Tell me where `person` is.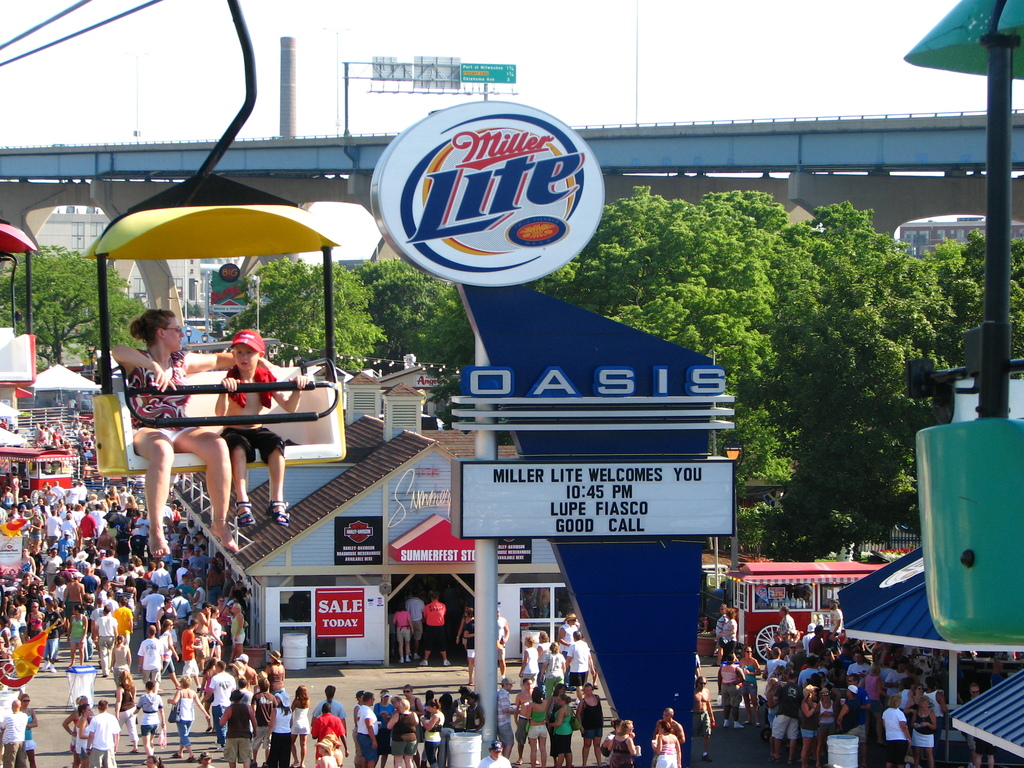
`person` is at x1=837, y1=679, x2=874, y2=744.
